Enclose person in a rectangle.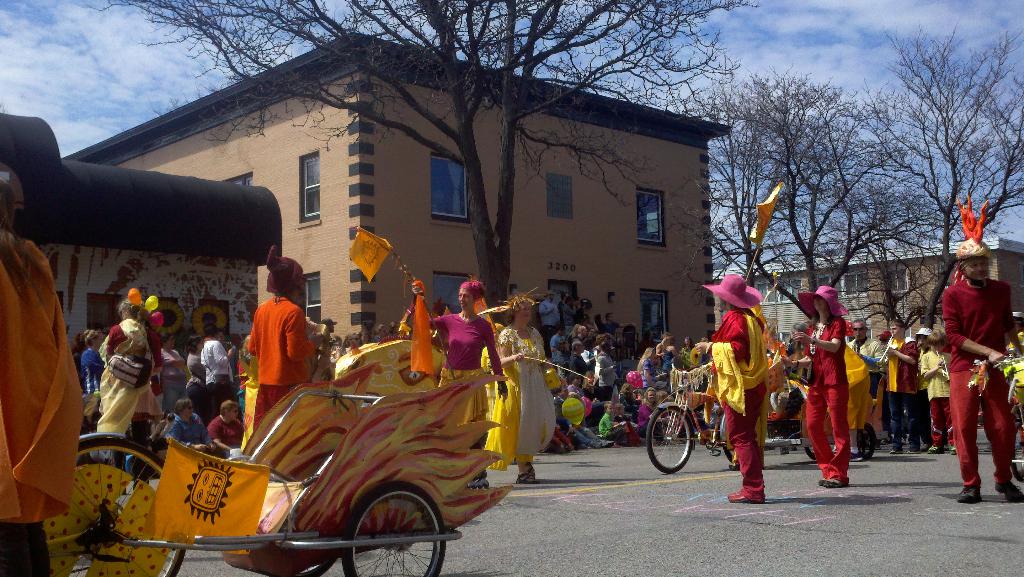
696,270,772,507.
